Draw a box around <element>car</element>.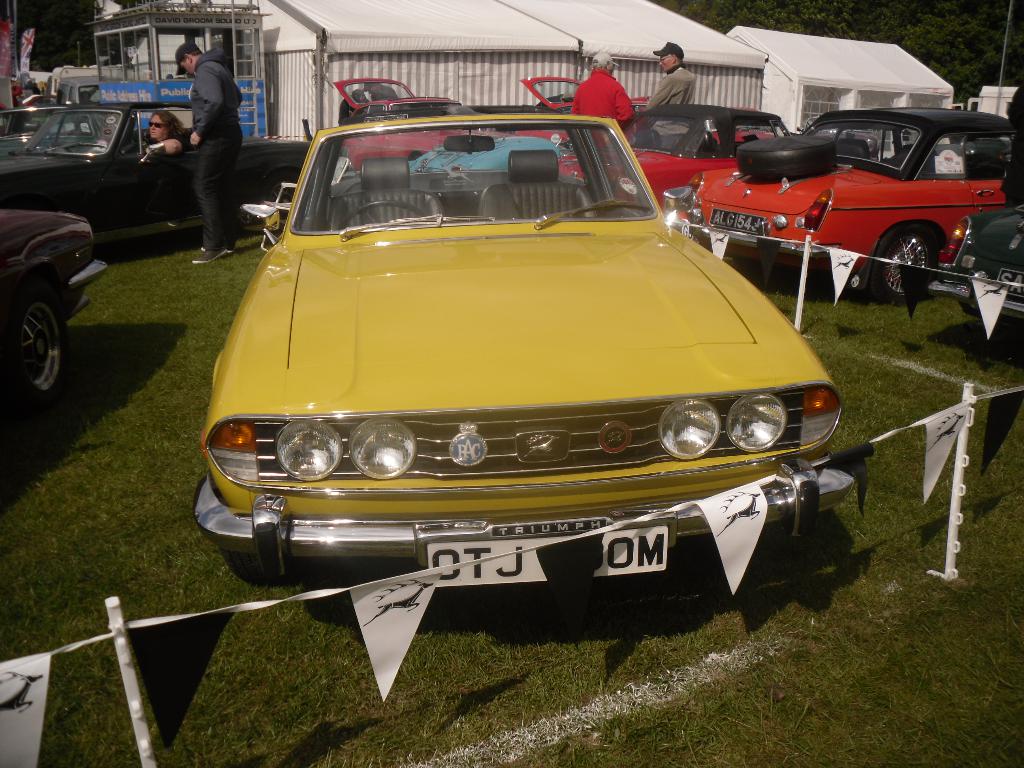
box(202, 92, 826, 661).
